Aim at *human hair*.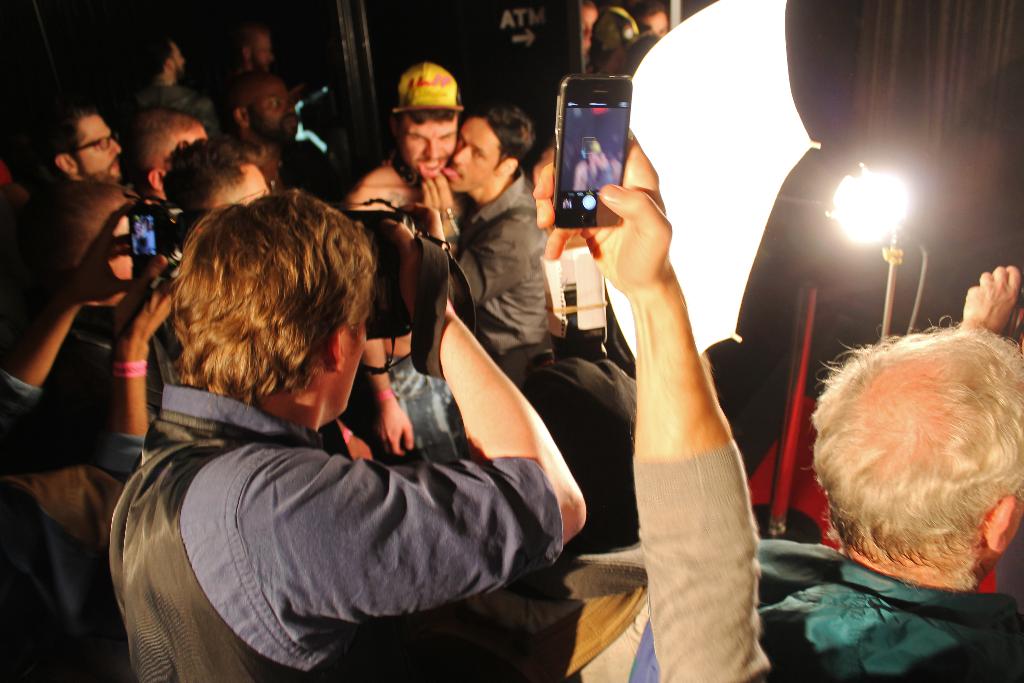
Aimed at {"x1": 50, "y1": 99, "x2": 98, "y2": 176}.
